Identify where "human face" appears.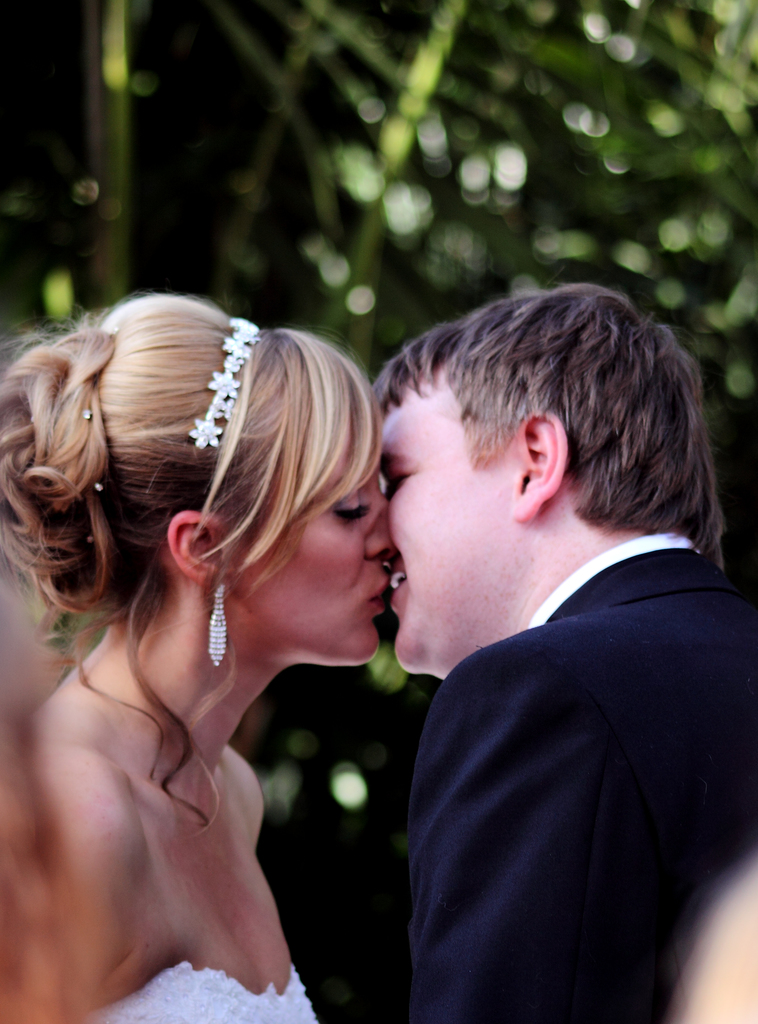
Appears at [227,416,392,668].
